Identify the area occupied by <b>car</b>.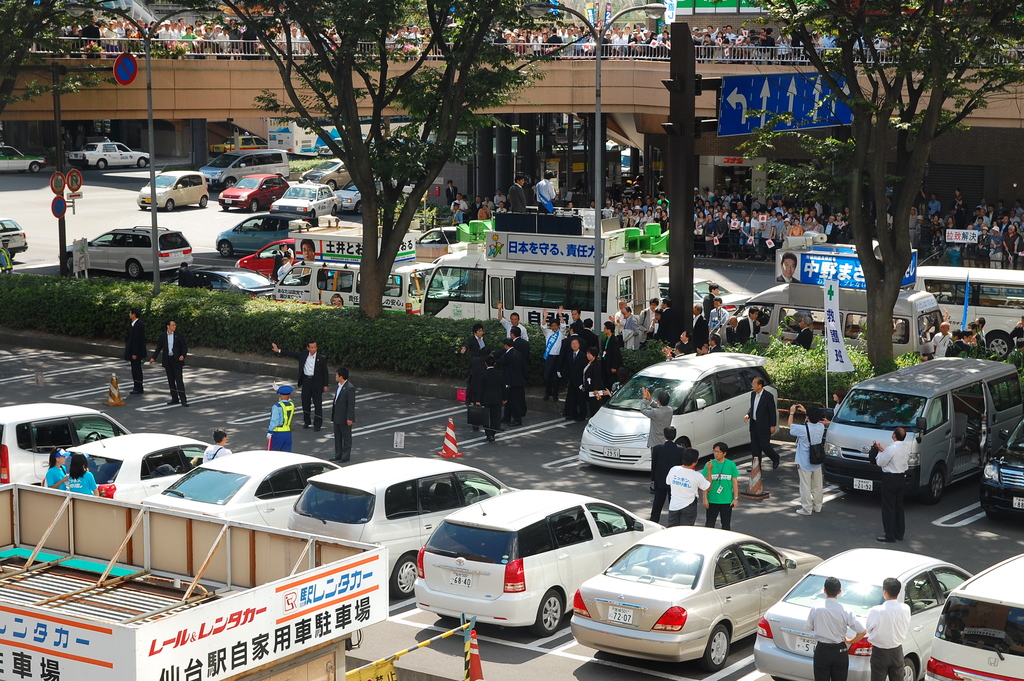
Area: bbox(239, 240, 291, 275).
